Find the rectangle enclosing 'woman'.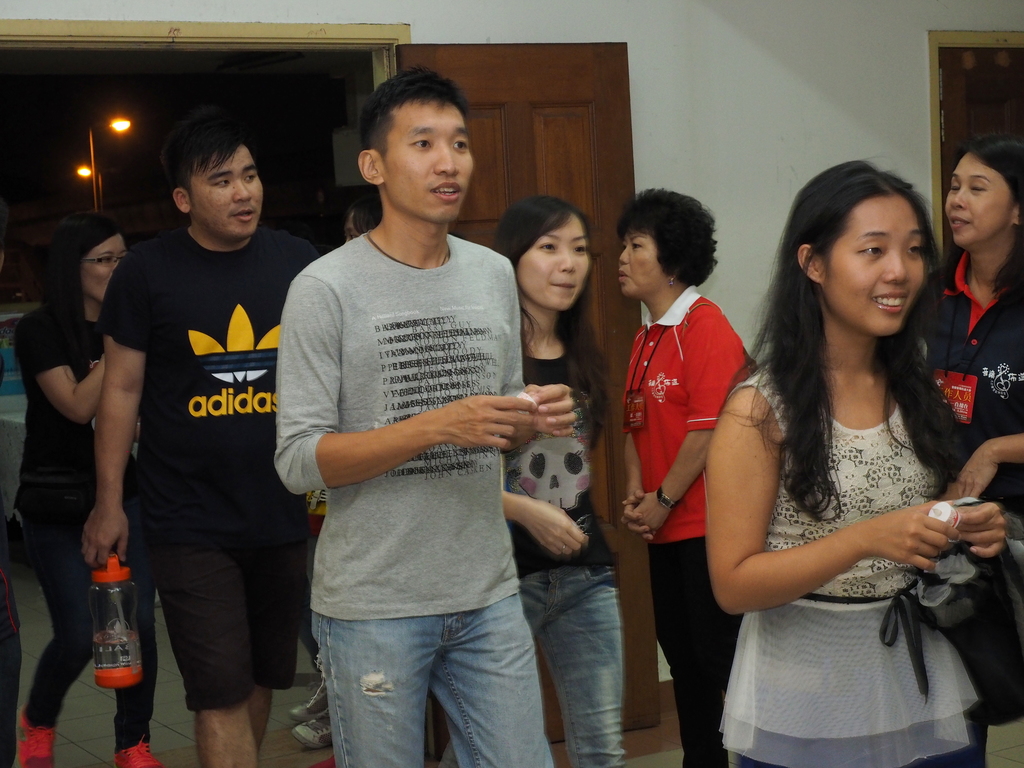
crop(485, 198, 627, 767).
